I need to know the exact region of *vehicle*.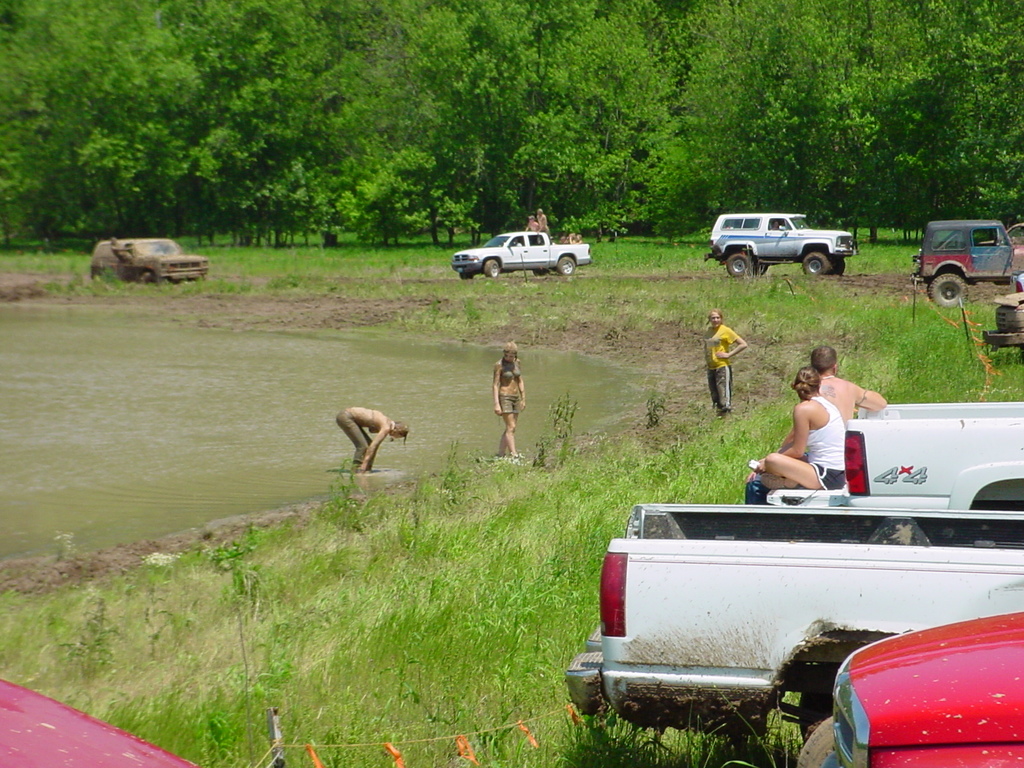
Region: (463, 212, 595, 278).
